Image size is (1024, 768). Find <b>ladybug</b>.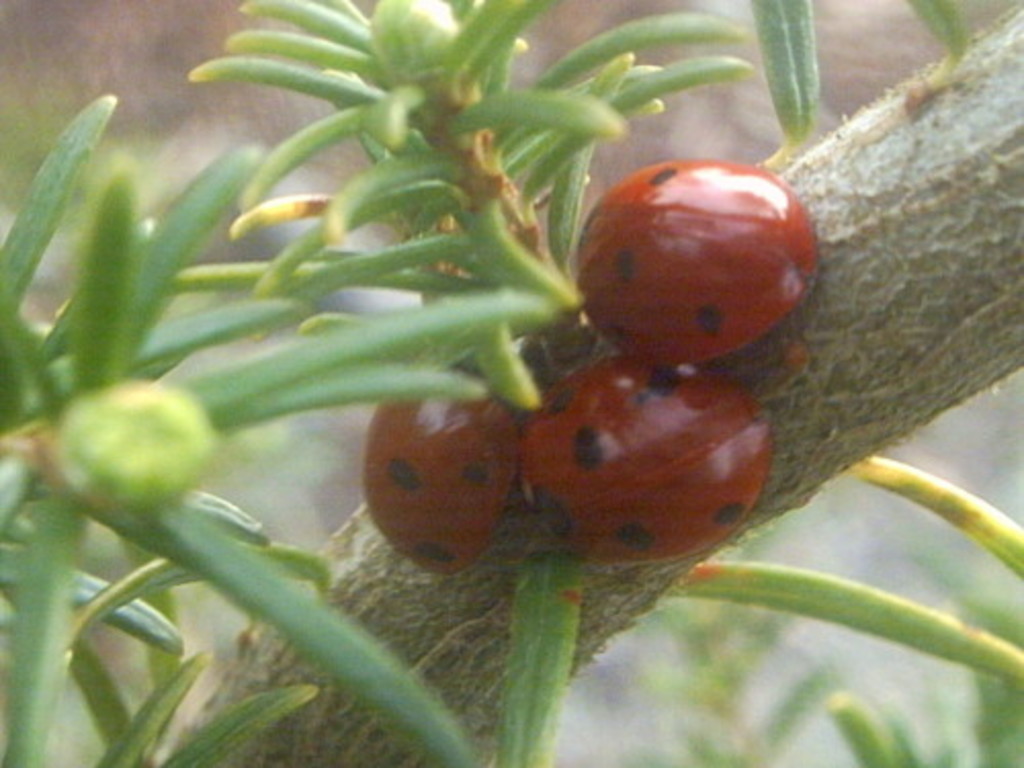
bbox(356, 397, 516, 580).
